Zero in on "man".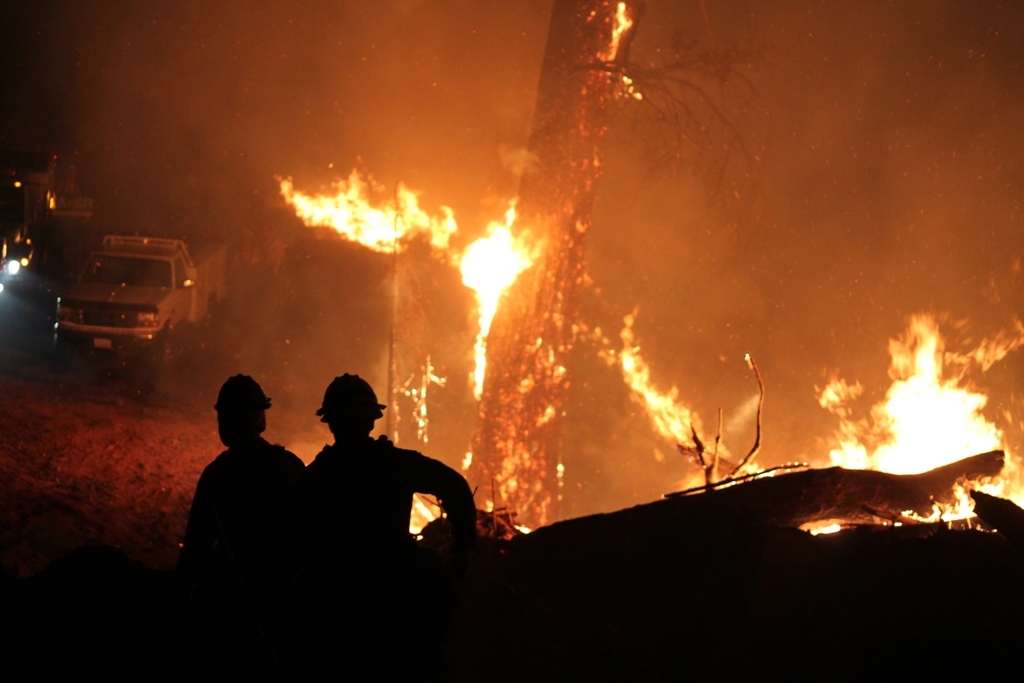
Zeroed in: detection(273, 375, 475, 588).
